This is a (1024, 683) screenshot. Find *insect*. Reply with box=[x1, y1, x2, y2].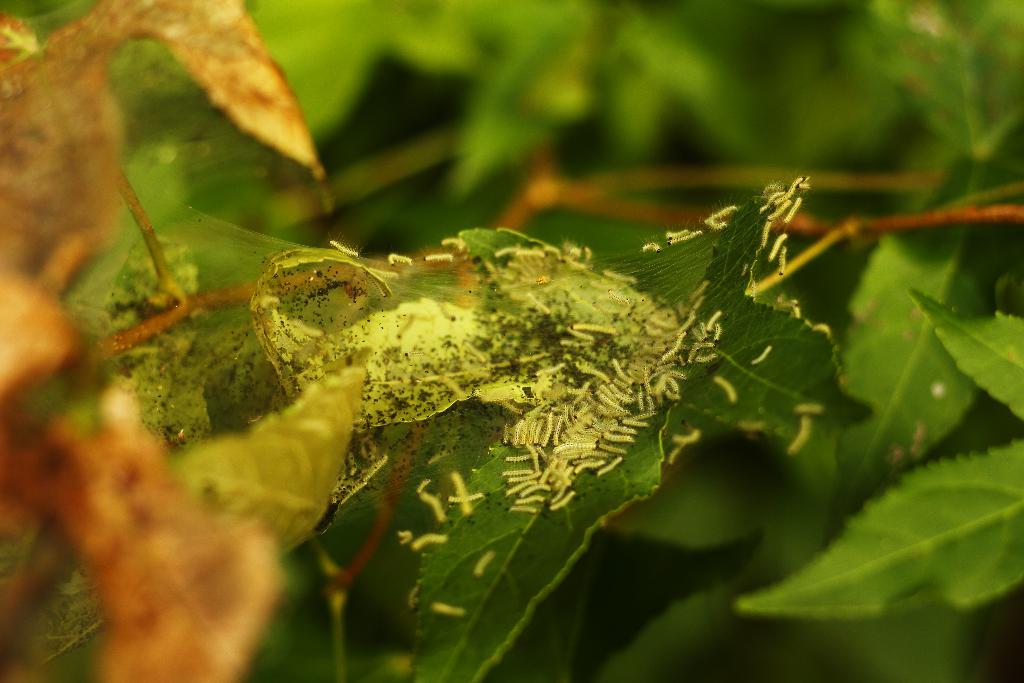
box=[516, 251, 545, 257].
